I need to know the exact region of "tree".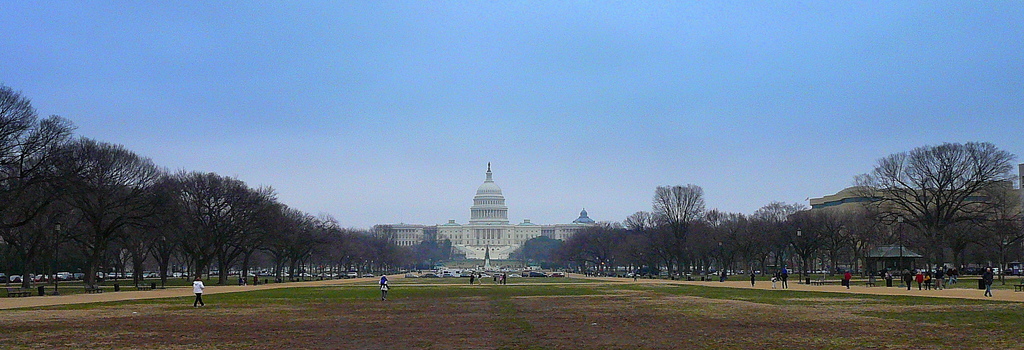
Region: (x1=650, y1=182, x2=710, y2=277).
